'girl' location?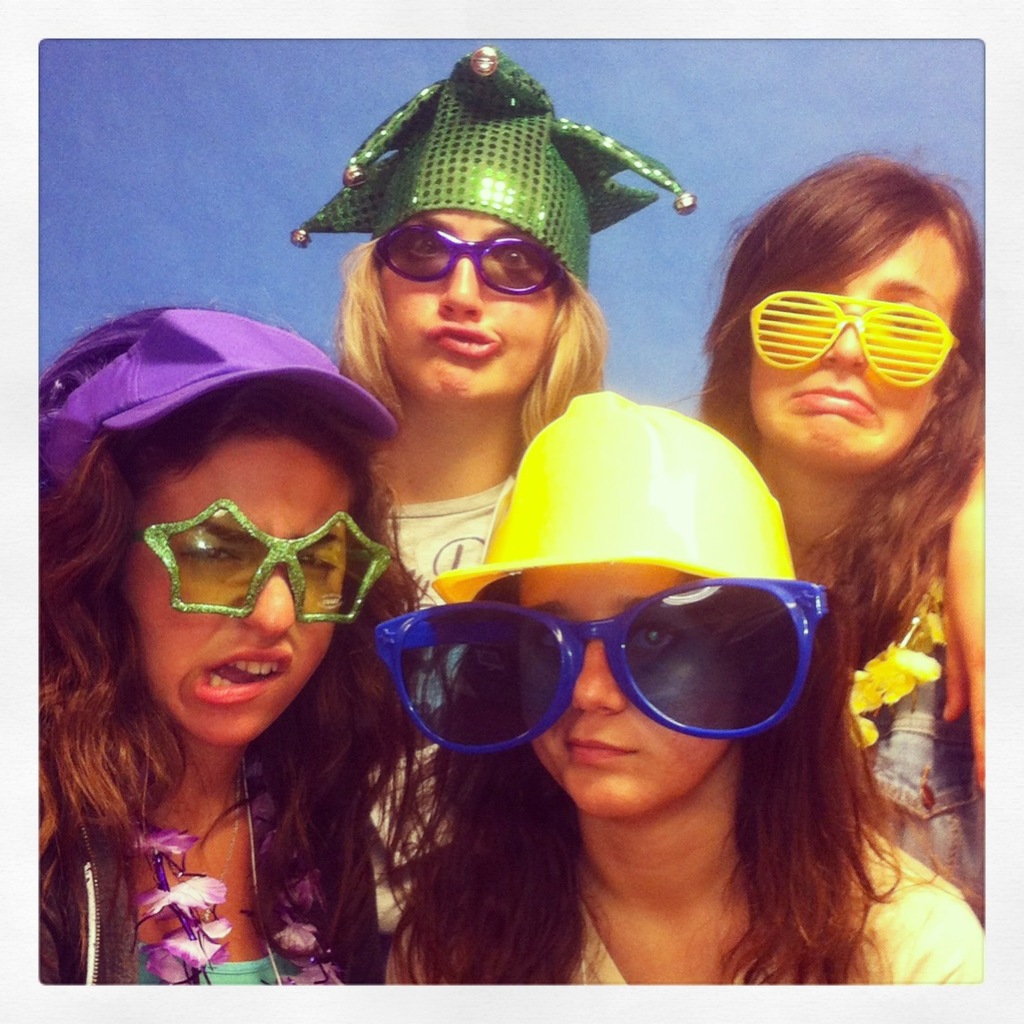
bbox=[0, 304, 476, 1023]
